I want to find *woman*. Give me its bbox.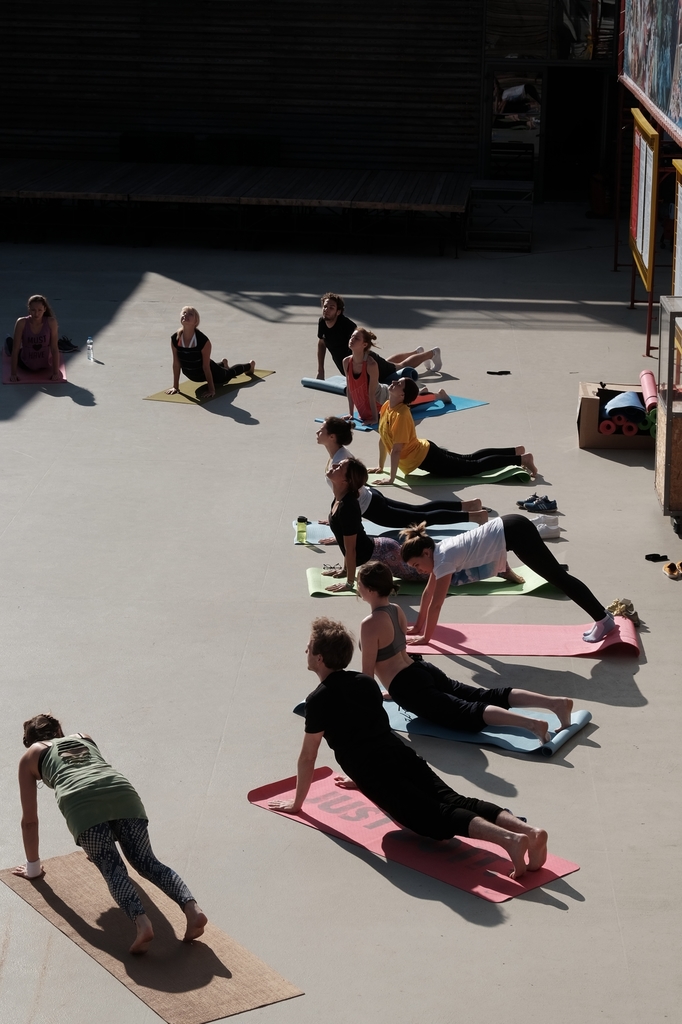
344/327/456/432.
